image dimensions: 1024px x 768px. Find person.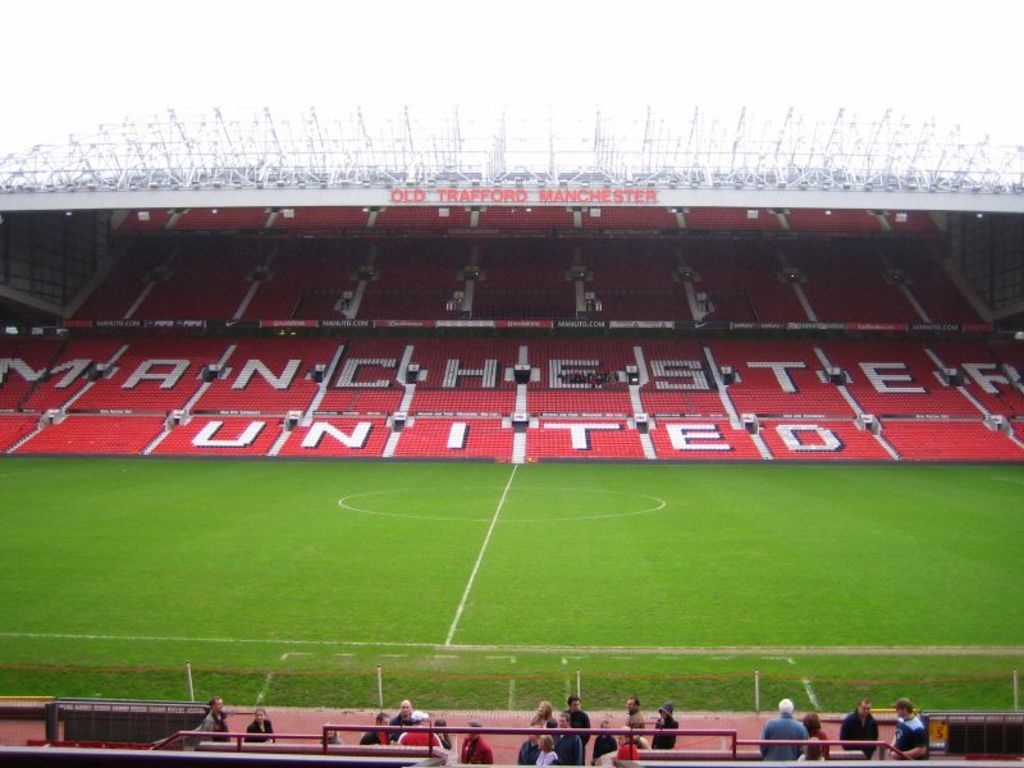
select_region(623, 696, 645, 744).
